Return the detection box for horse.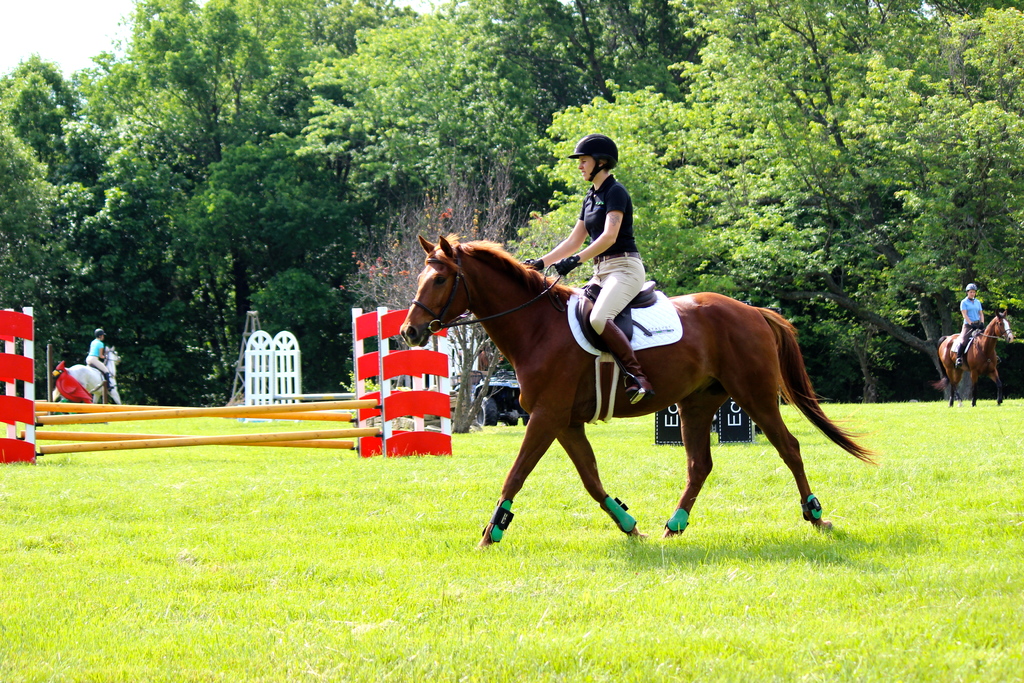
(932, 311, 1017, 404).
